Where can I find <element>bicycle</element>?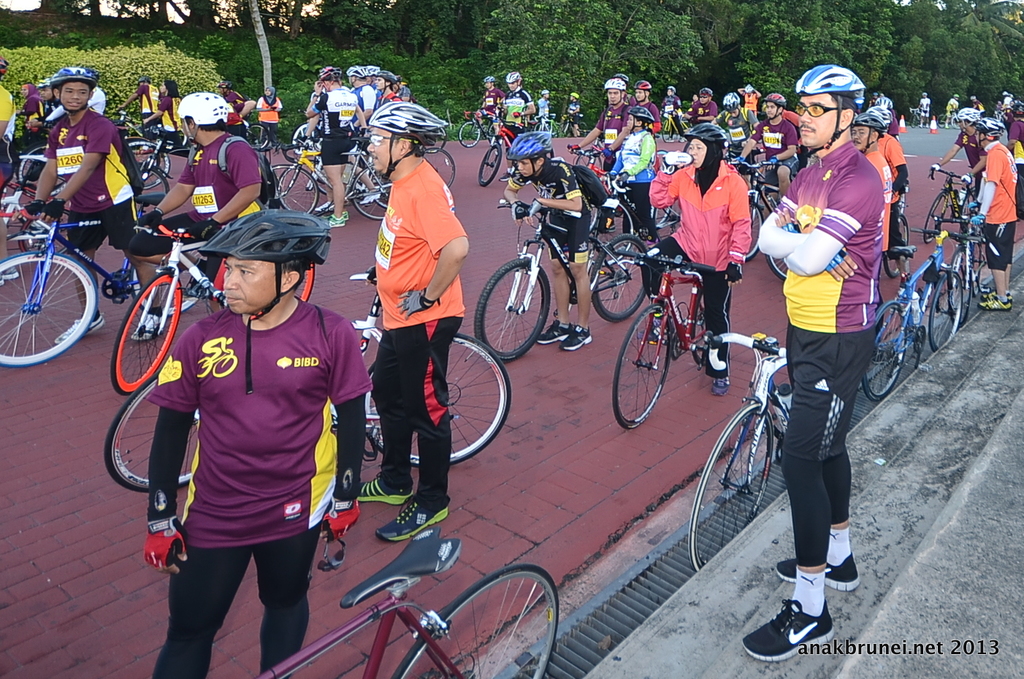
You can find it at 0 200 214 373.
